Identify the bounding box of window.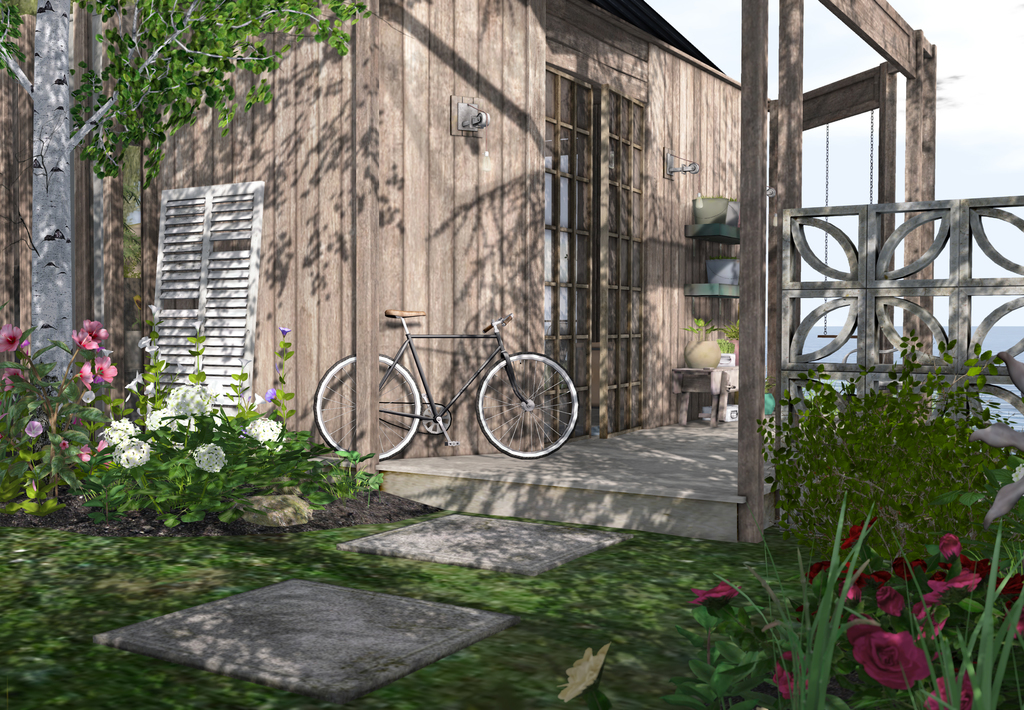
box(548, 68, 646, 443).
